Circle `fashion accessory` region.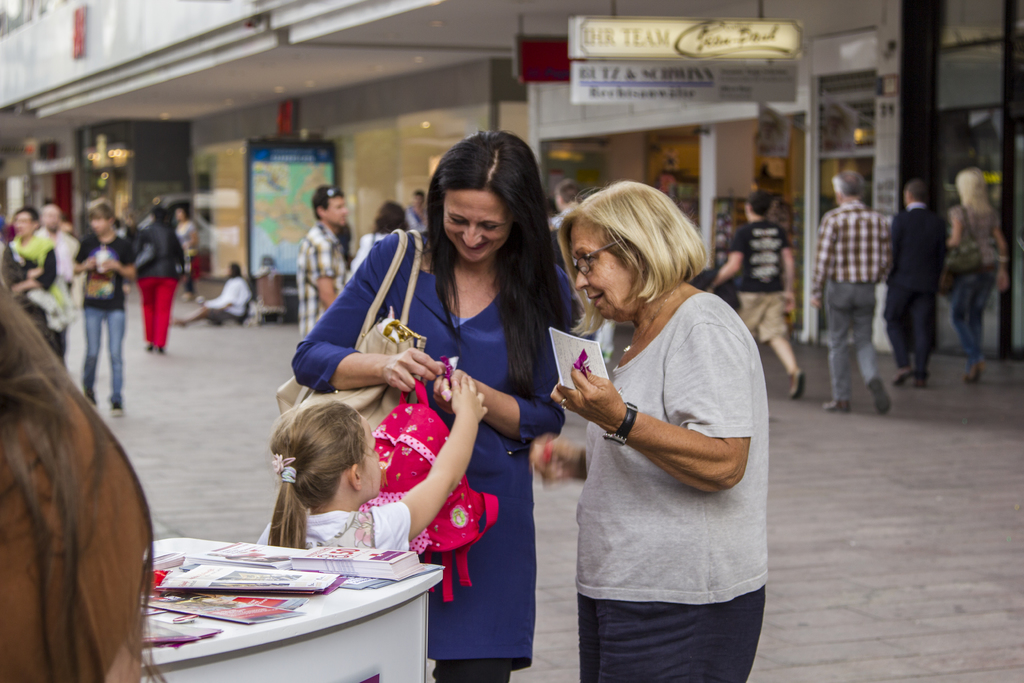
Region: locate(600, 400, 639, 447).
